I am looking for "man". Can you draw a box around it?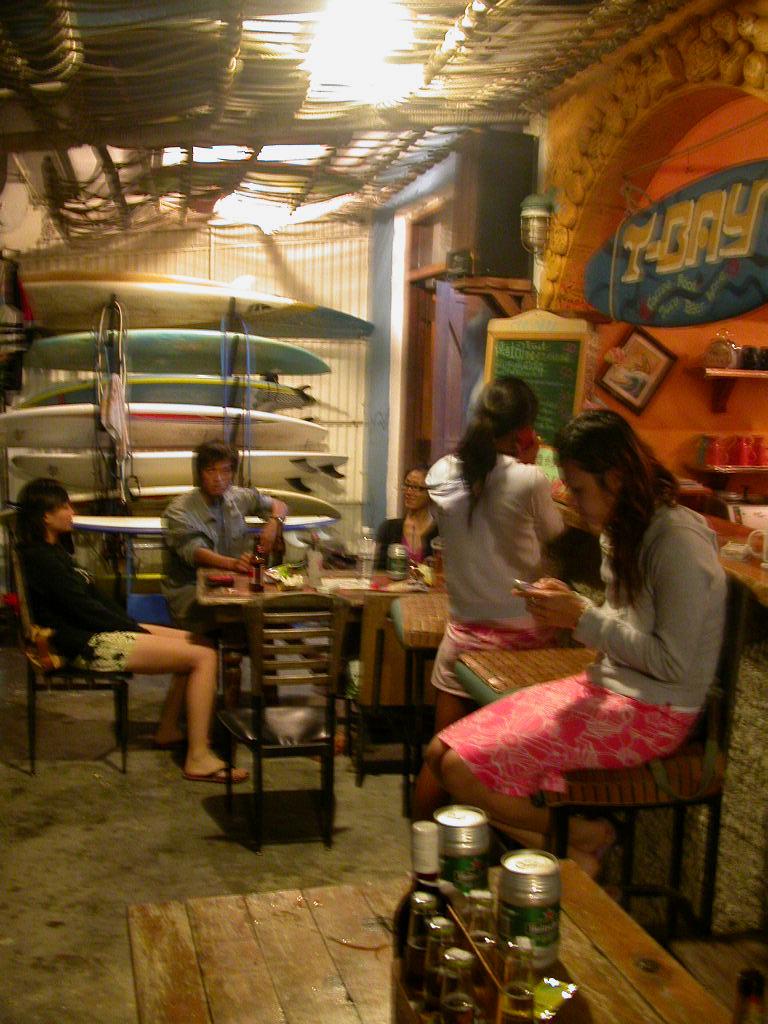
Sure, the bounding box is x1=160 y1=443 x2=304 y2=696.
